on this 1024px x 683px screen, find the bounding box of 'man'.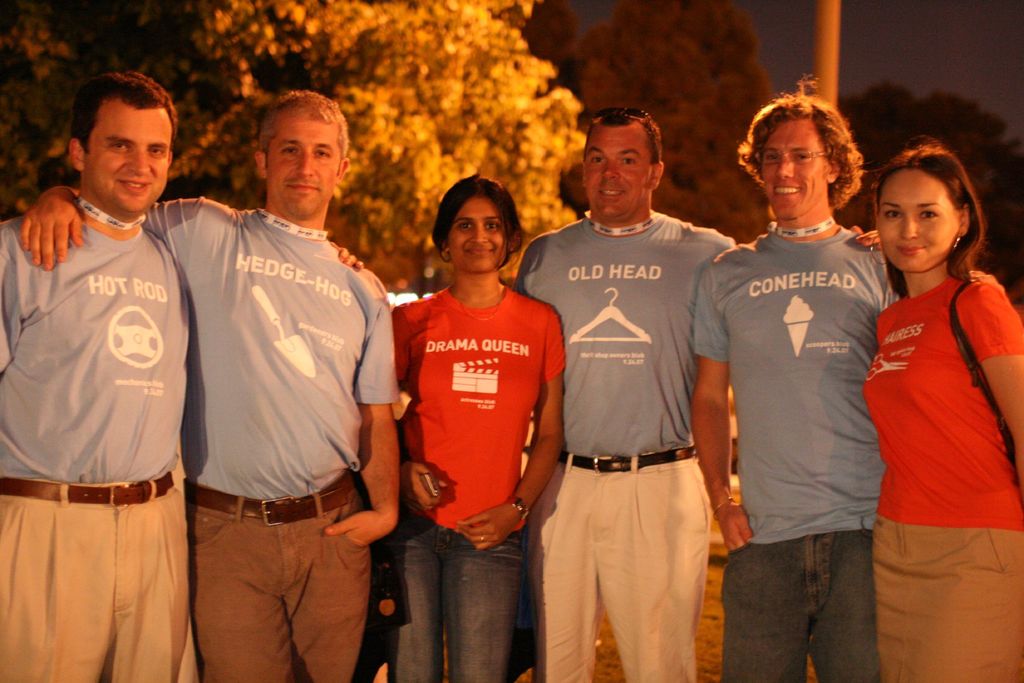
Bounding box: <region>13, 89, 402, 682</region>.
